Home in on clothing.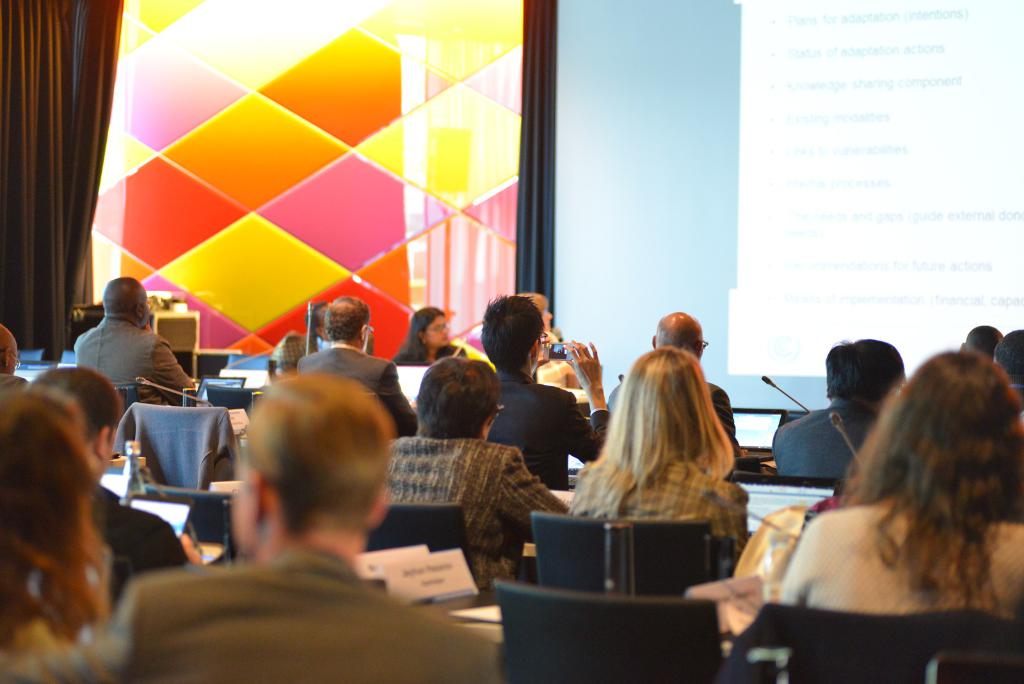
Homed in at crop(0, 367, 35, 403).
